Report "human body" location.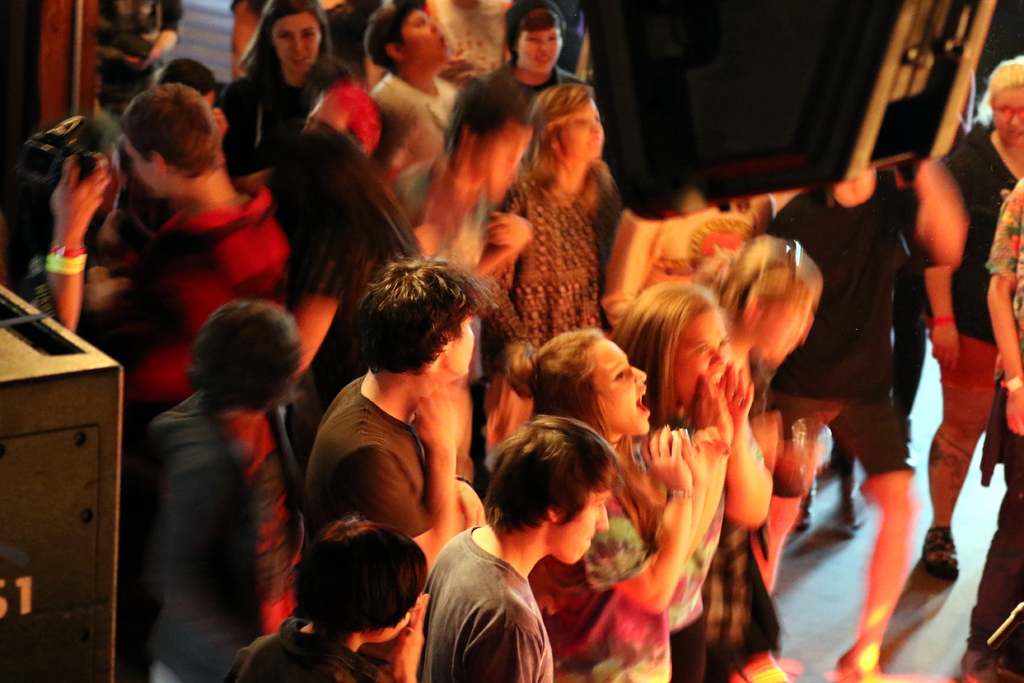
Report: l=764, t=186, r=924, b=682.
